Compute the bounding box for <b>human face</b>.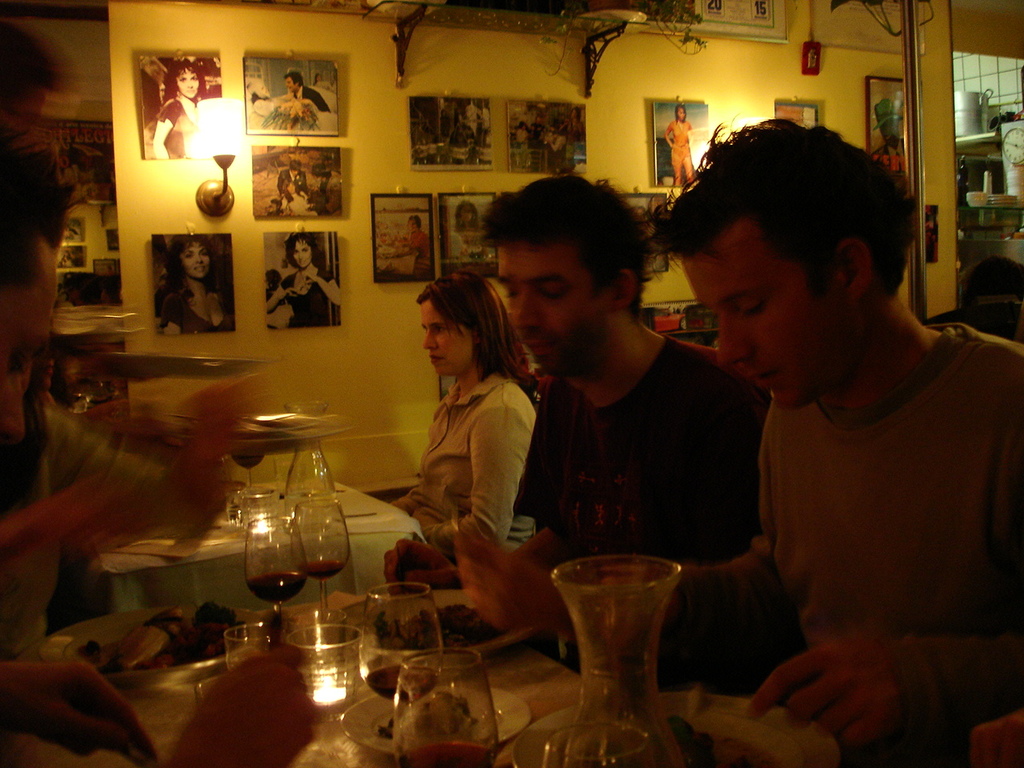
[x1=0, y1=250, x2=58, y2=445].
